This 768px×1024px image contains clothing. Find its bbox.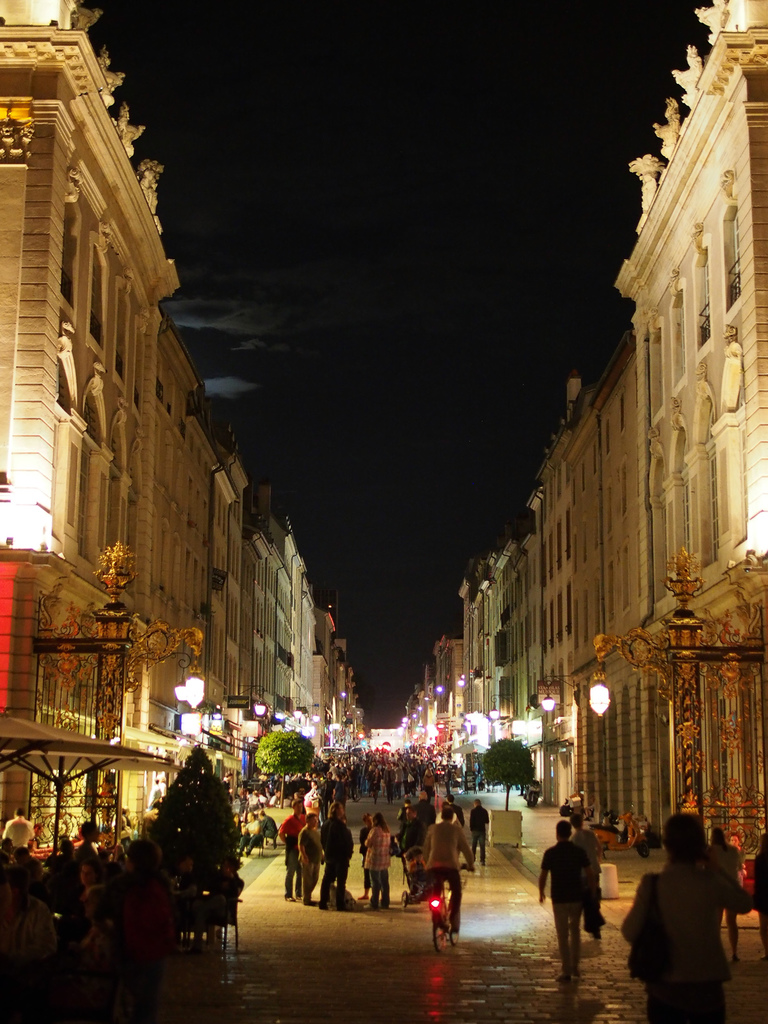
l=451, t=803, r=463, b=819.
